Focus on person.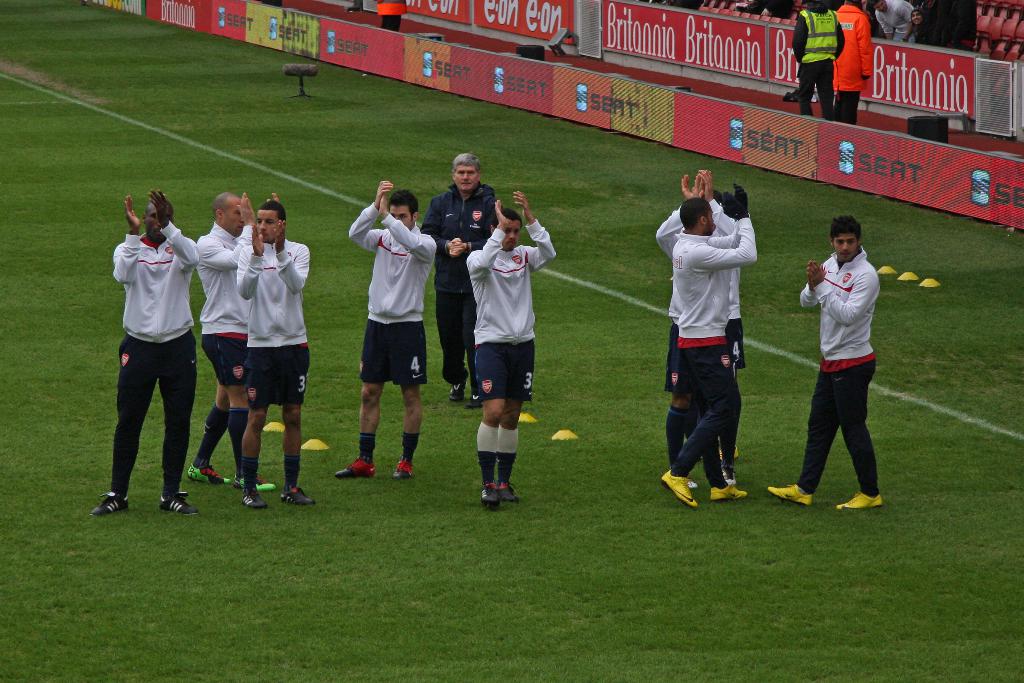
Focused at 192:186:281:484.
